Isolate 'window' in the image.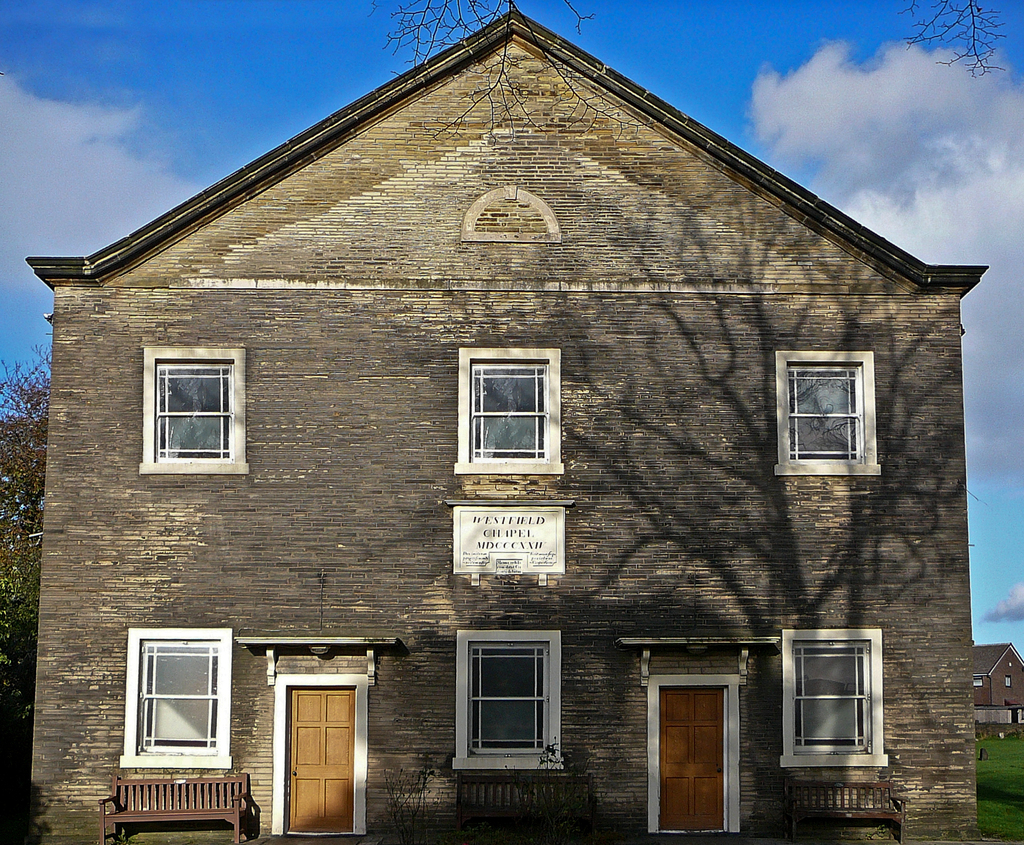
Isolated region: {"left": 126, "top": 631, "right": 232, "bottom": 769}.
